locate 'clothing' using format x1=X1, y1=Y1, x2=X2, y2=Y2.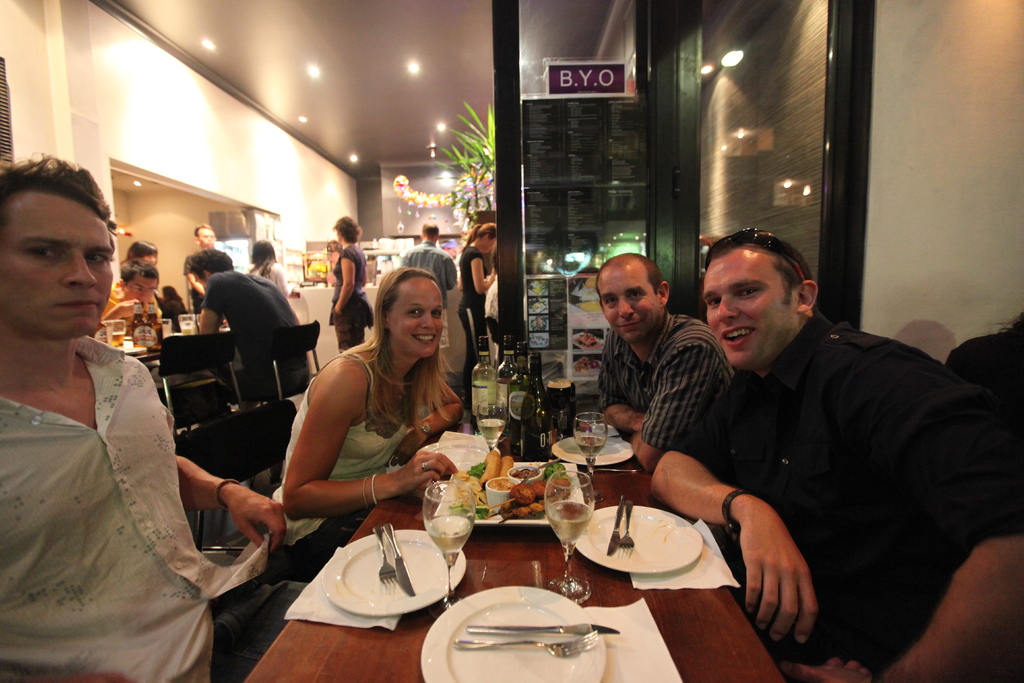
x1=486, y1=270, x2=497, y2=325.
